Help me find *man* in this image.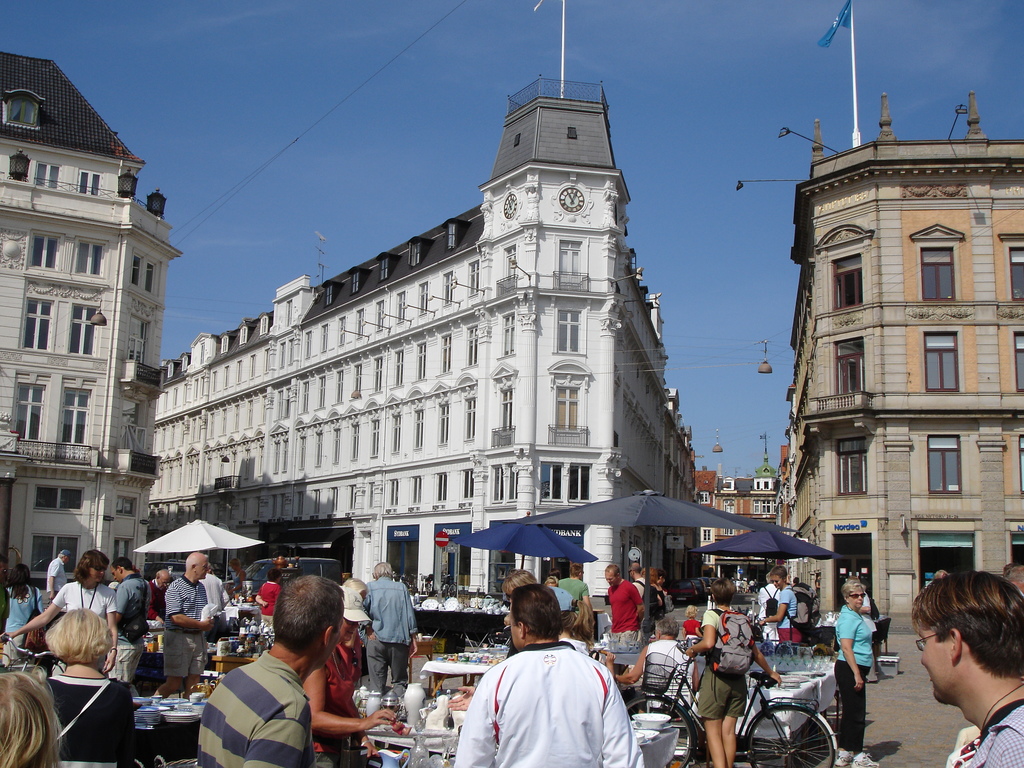
Found it: x1=365, y1=562, x2=419, y2=696.
